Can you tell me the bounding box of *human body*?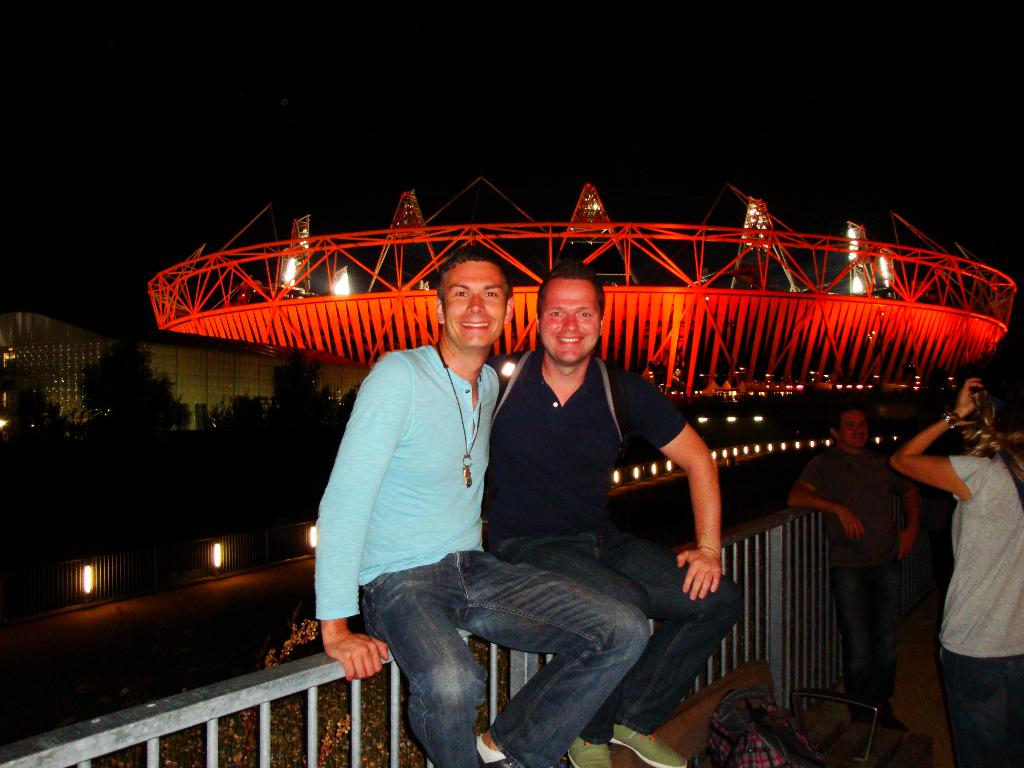
x1=889, y1=318, x2=1023, y2=756.
